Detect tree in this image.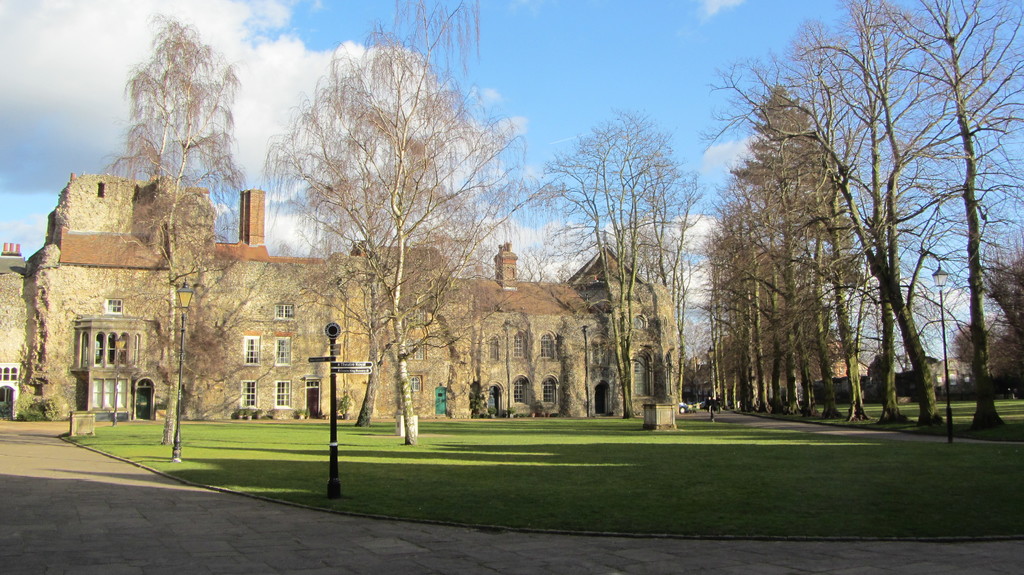
Detection: [296,0,496,430].
